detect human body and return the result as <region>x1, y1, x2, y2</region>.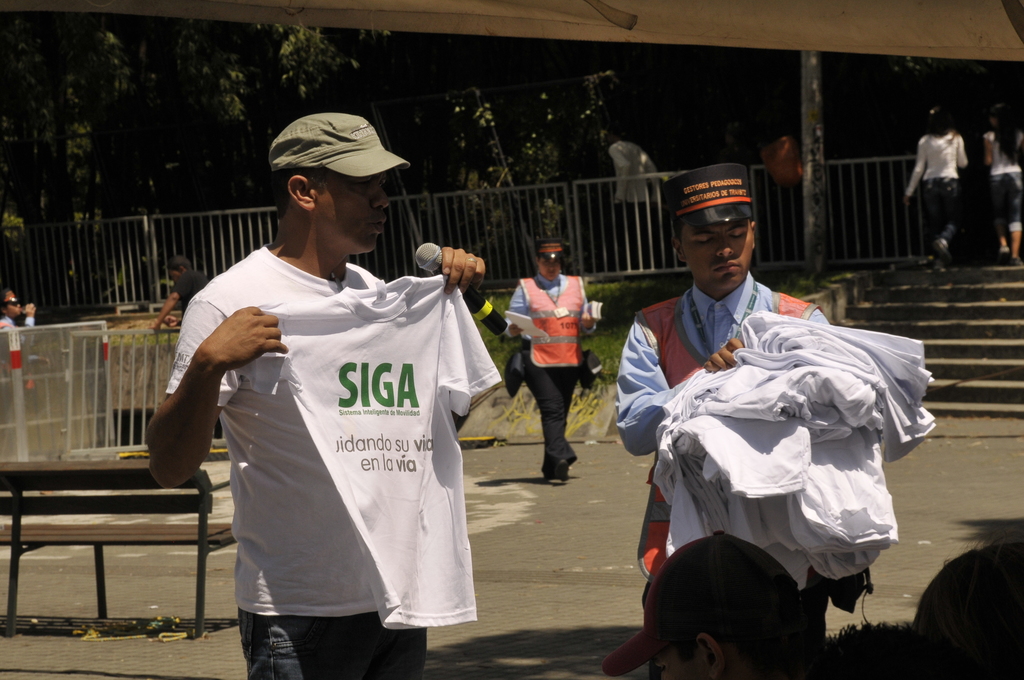
<region>505, 266, 593, 483</region>.
